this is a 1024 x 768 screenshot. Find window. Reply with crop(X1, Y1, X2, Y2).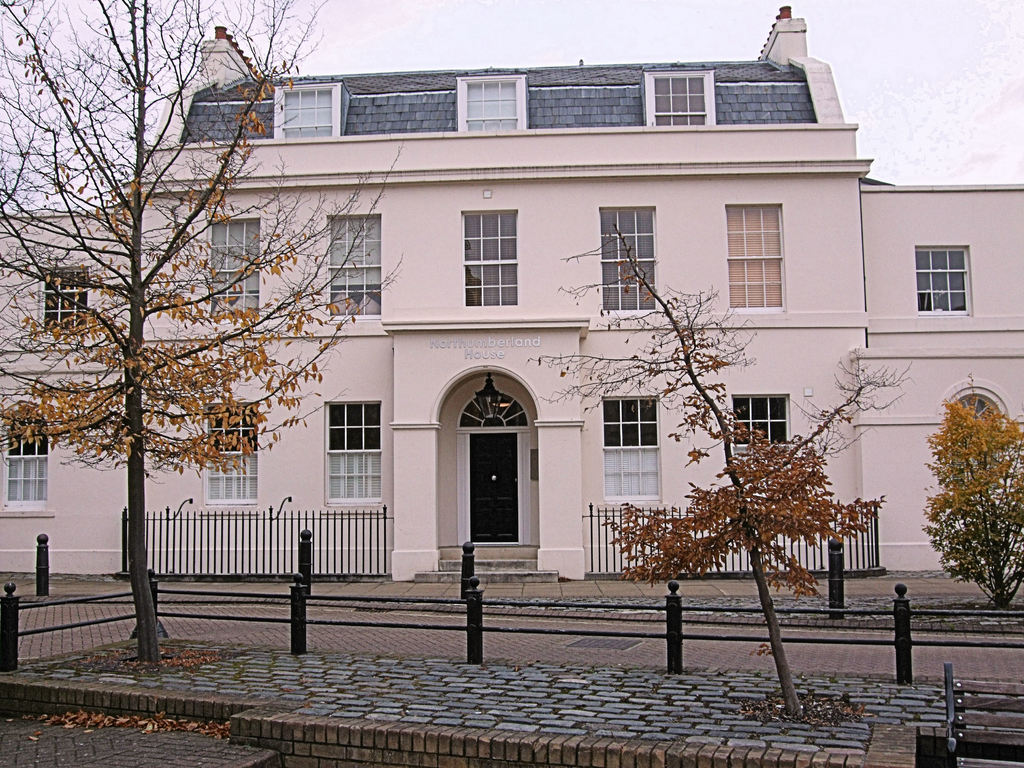
crop(317, 389, 390, 515).
